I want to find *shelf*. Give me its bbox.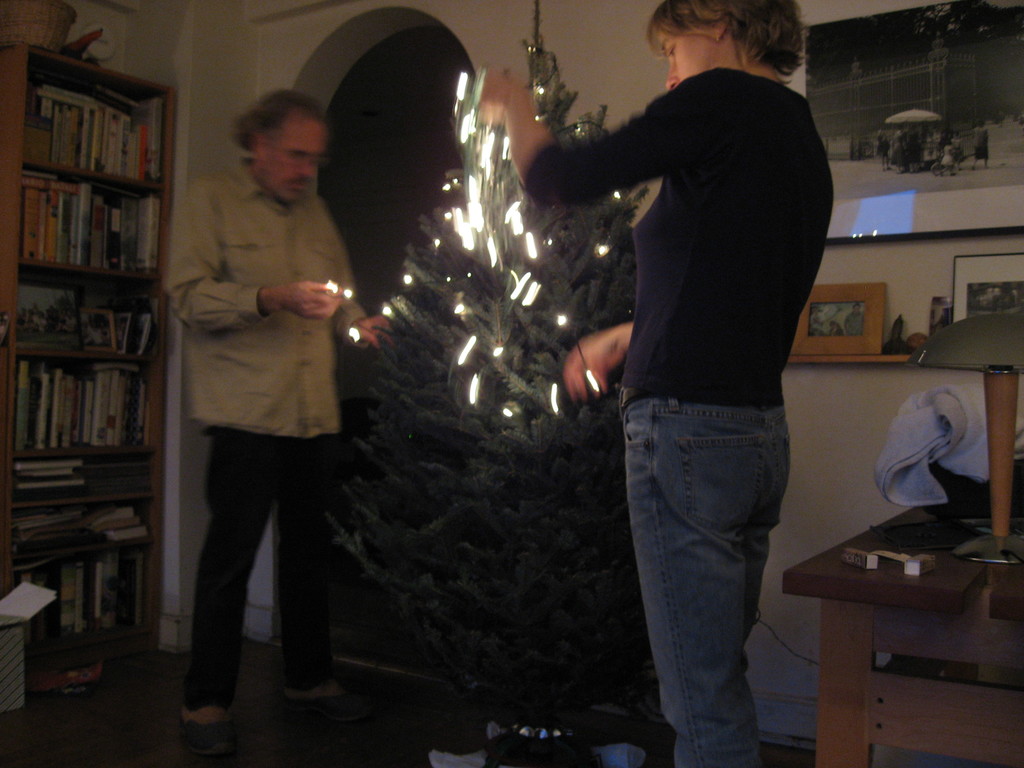
[12,271,154,344].
